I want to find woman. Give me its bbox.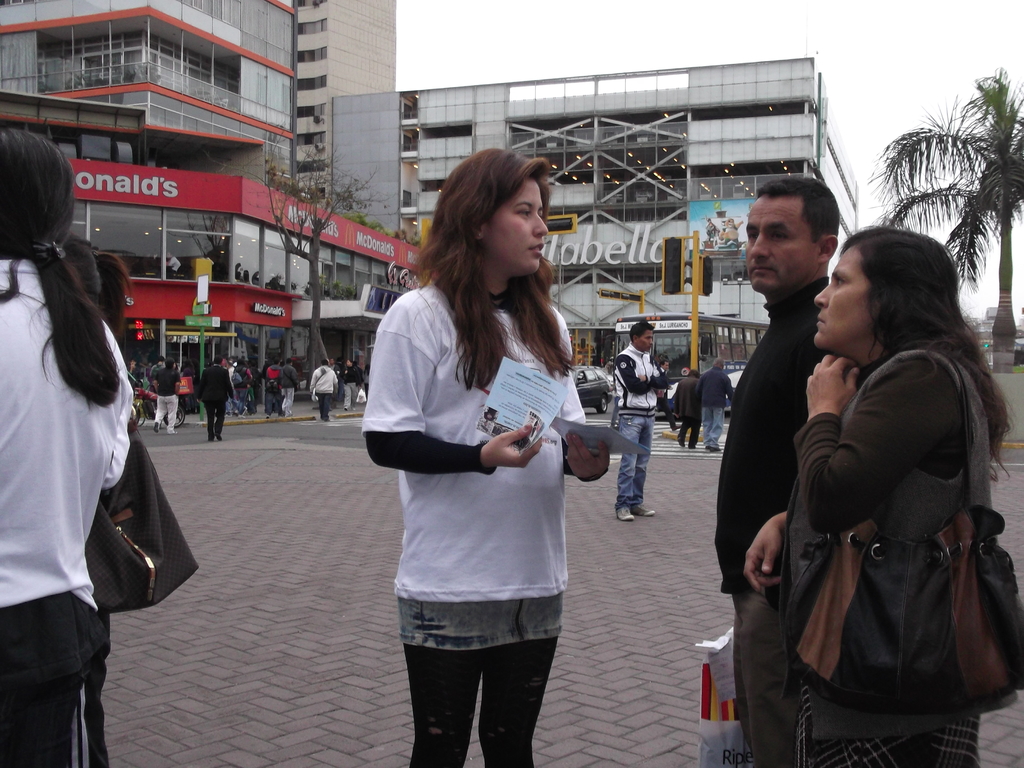
675,368,701,449.
